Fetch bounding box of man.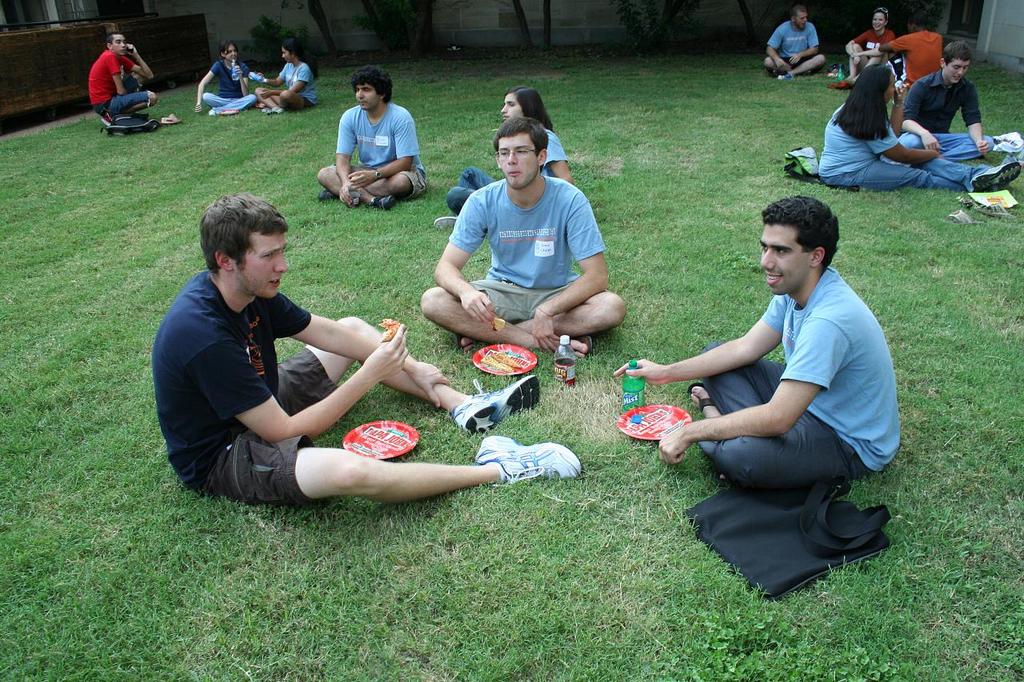
Bbox: Rect(145, 189, 464, 532).
